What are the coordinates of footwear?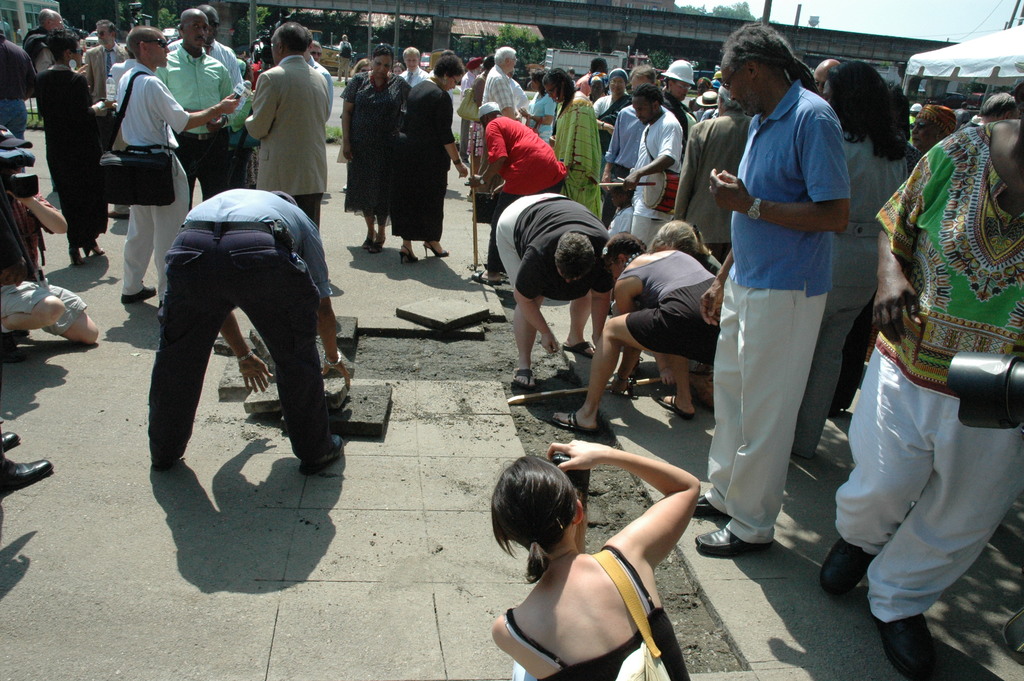
pyautogui.locateOnScreen(693, 514, 784, 557).
